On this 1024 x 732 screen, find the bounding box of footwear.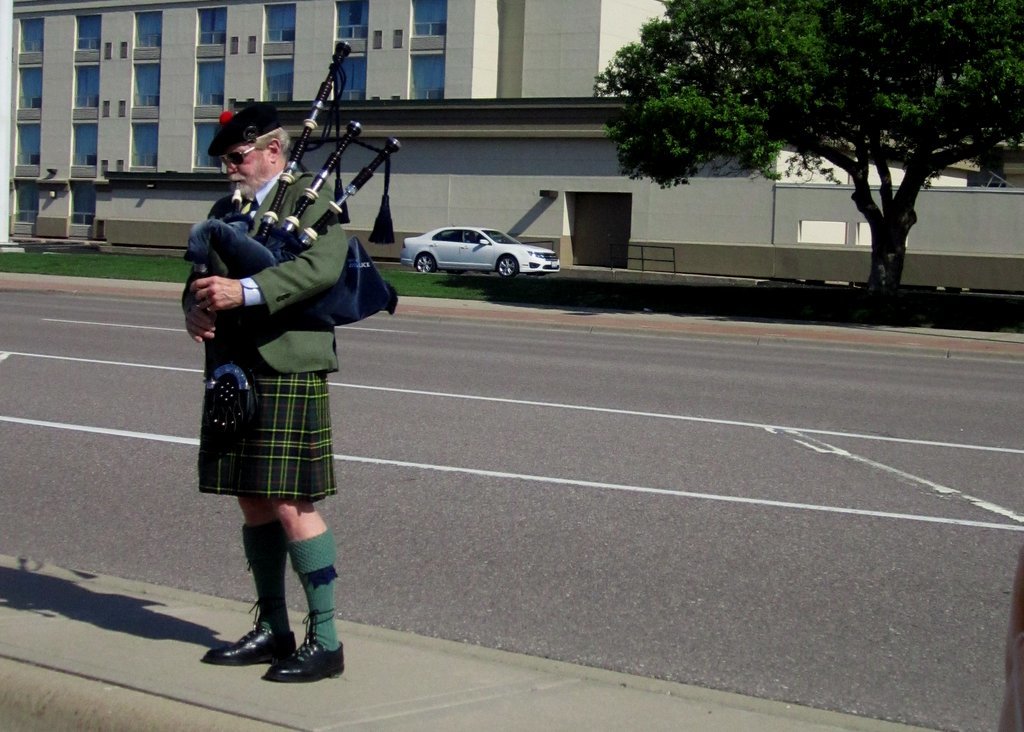
Bounding box: 264:613:348:682.
